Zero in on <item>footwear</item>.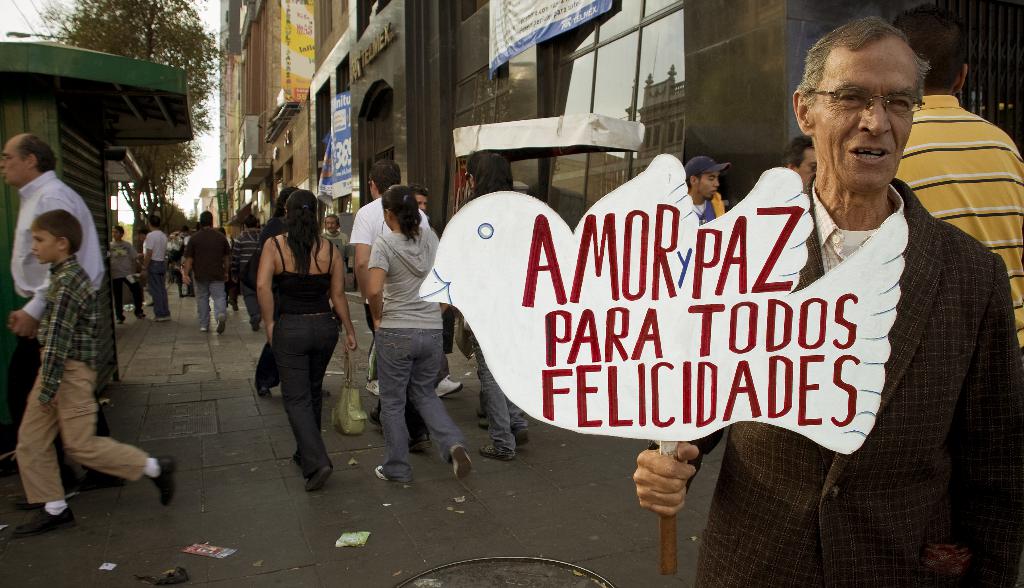
Zeroed in: rect(366, 381, 381, 396).
